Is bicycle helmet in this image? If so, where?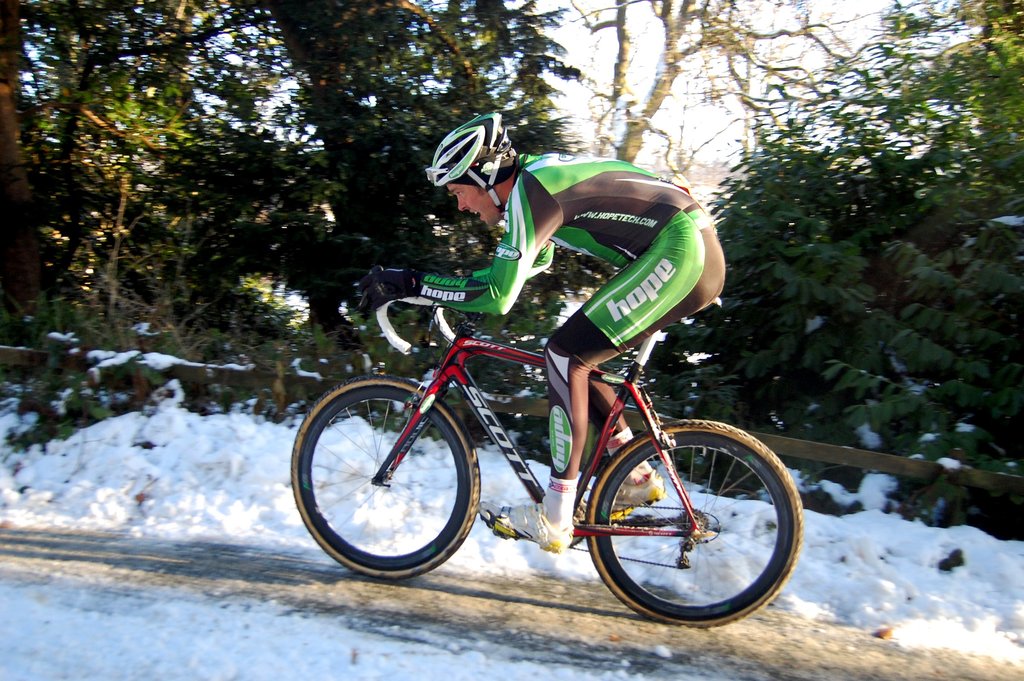
Yes, at 424/110/511/222.
